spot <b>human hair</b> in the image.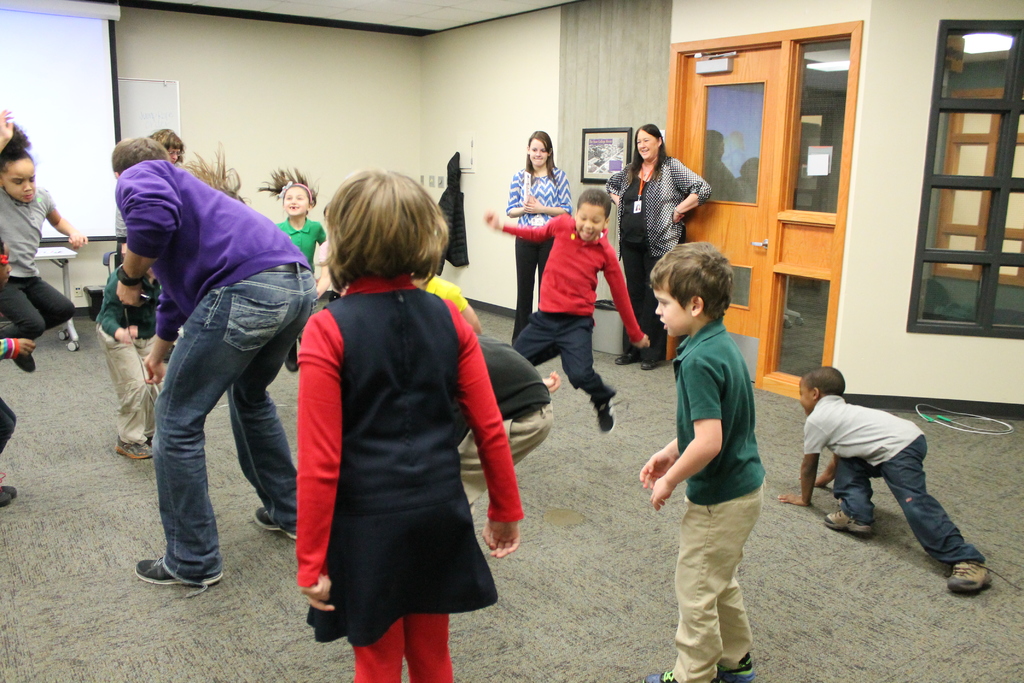
<b>human hair</b> found at [left=106, top=131, right=171, bottom=177].
